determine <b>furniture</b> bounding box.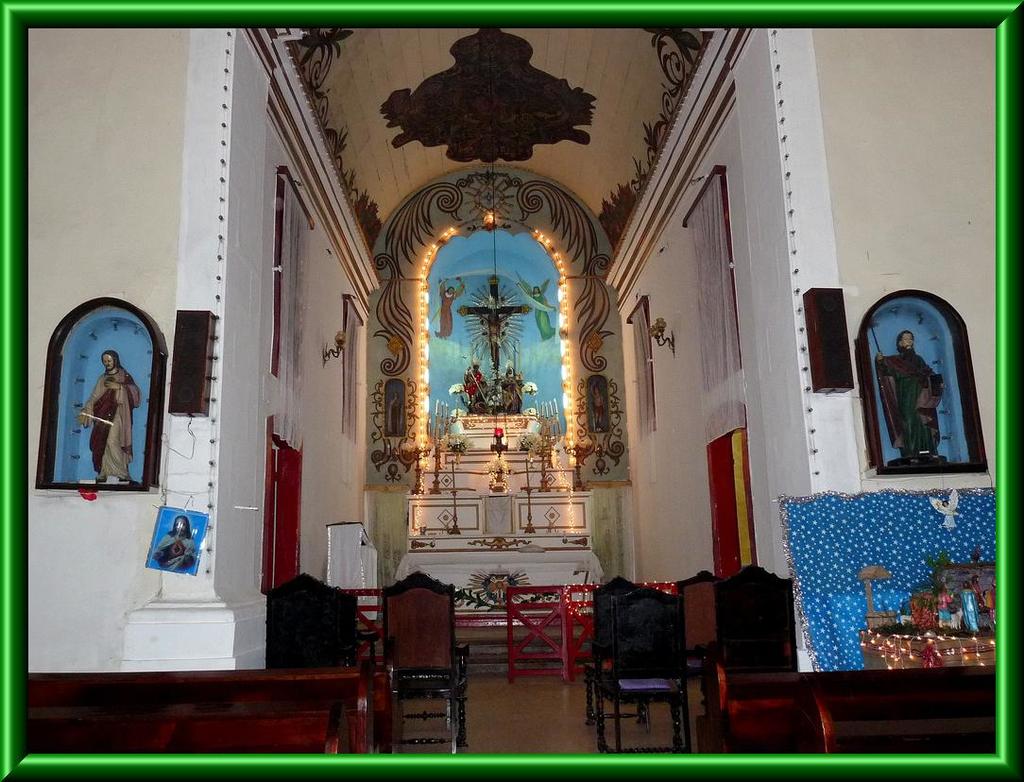
Determined: pyautogui.locateOnScreen(262, 570, 381, 680).
